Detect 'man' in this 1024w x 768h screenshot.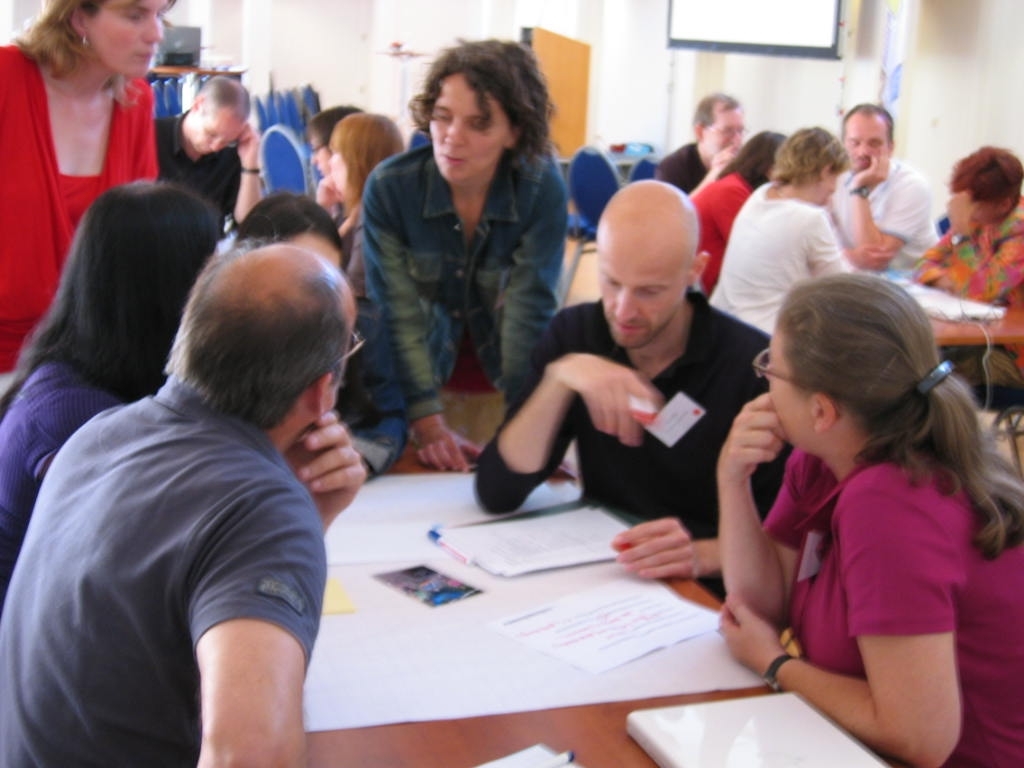
Detection: [left=828, top=101, right=934, bottom=276].
